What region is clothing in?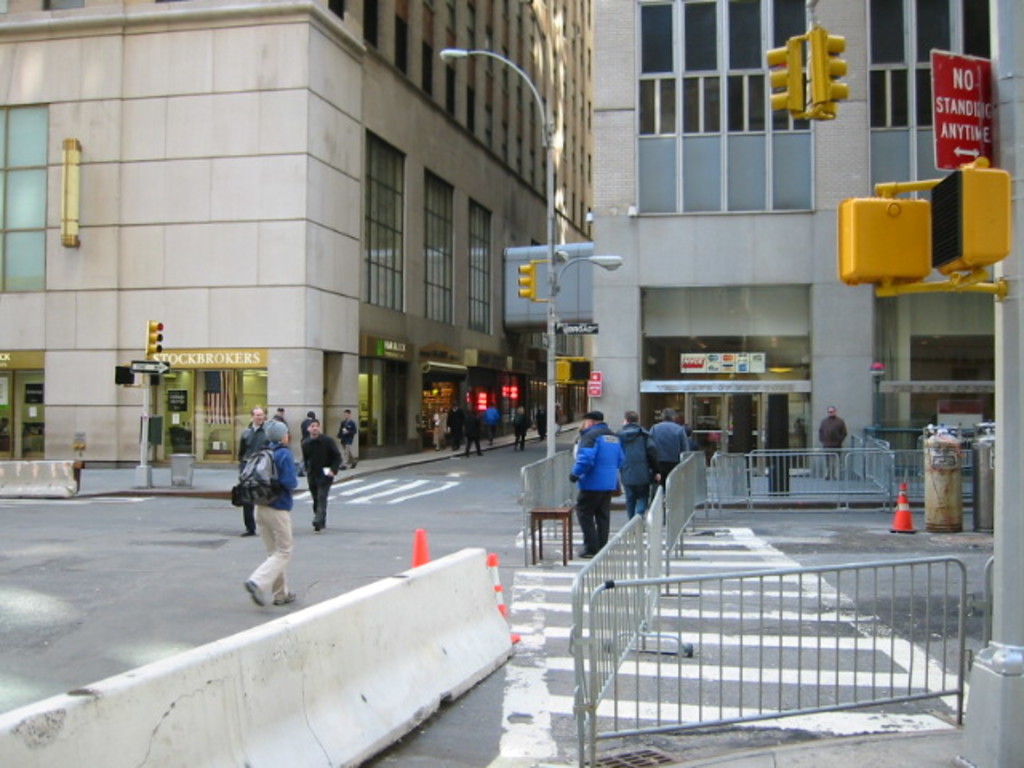
crop(483, 405, 493, 451).
